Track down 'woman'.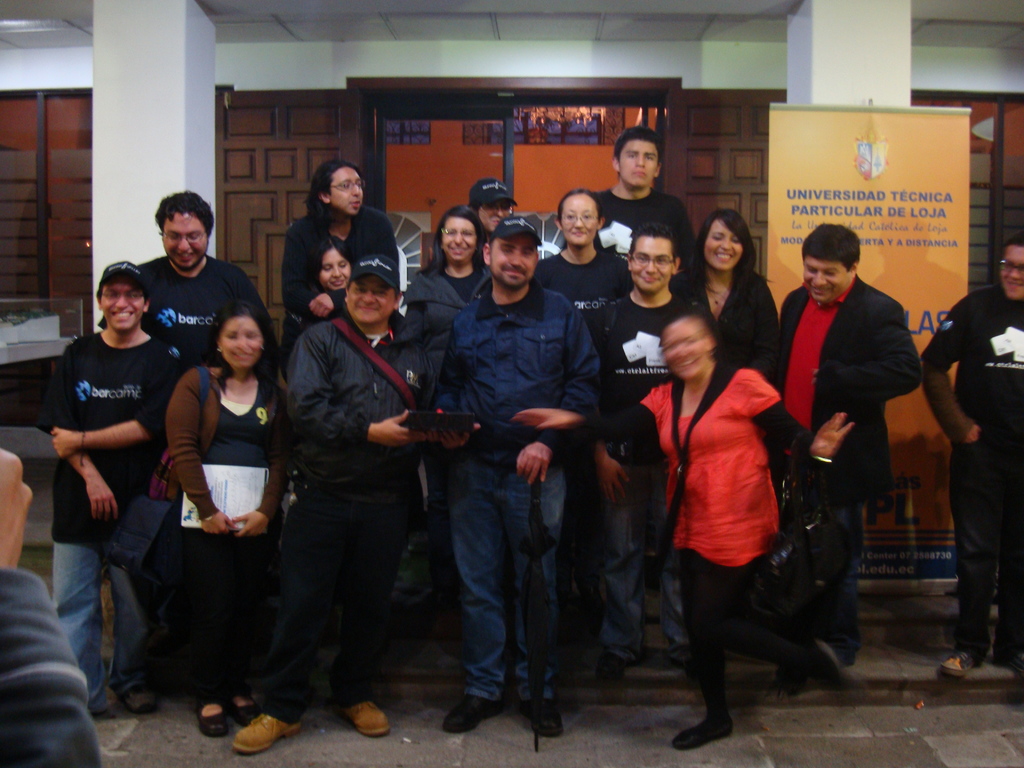
Tracked to {"left": 531, "top": 184, "right": 645, "bottom": 355}.
